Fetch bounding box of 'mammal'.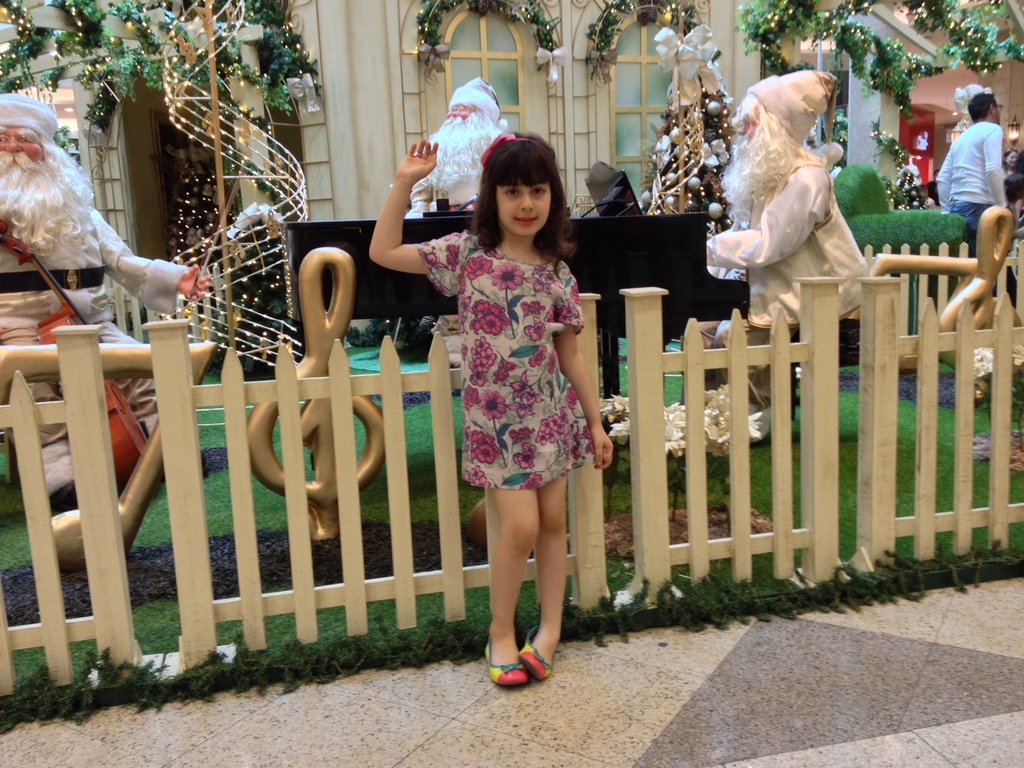
Bbox: [942,94,1013,257].
